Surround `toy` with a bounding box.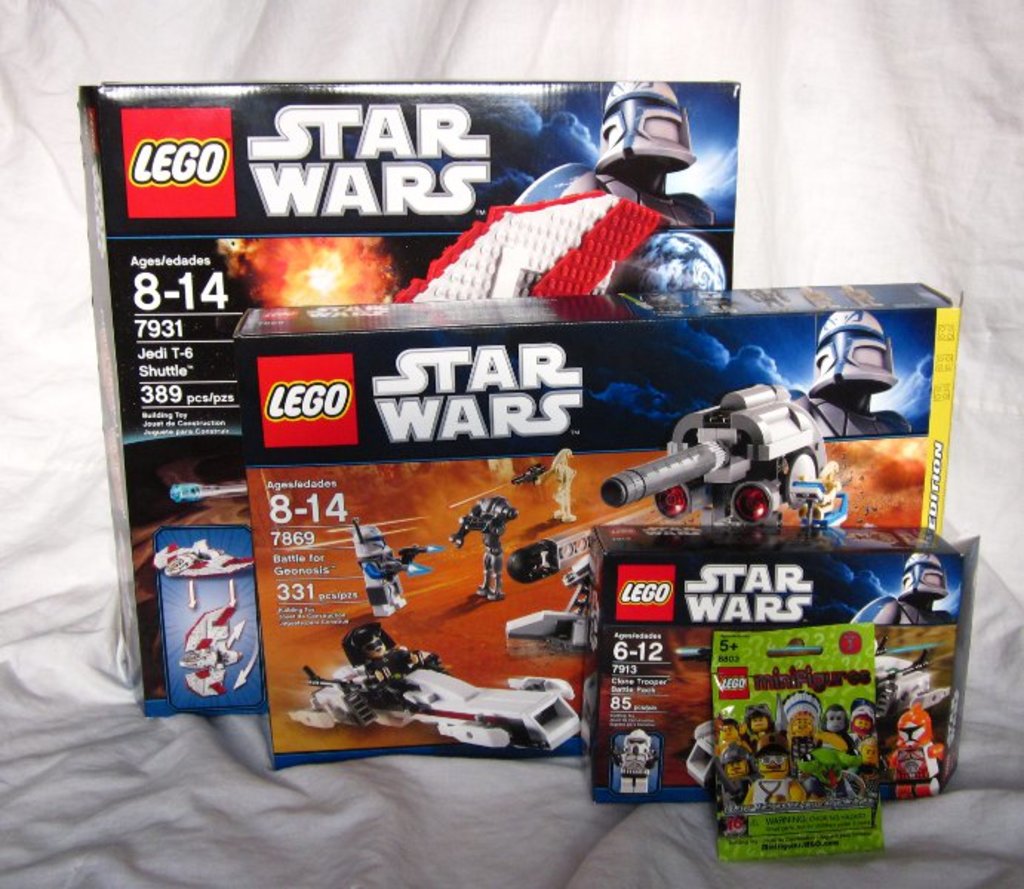
bbox=[754, 747, 799, 806].
